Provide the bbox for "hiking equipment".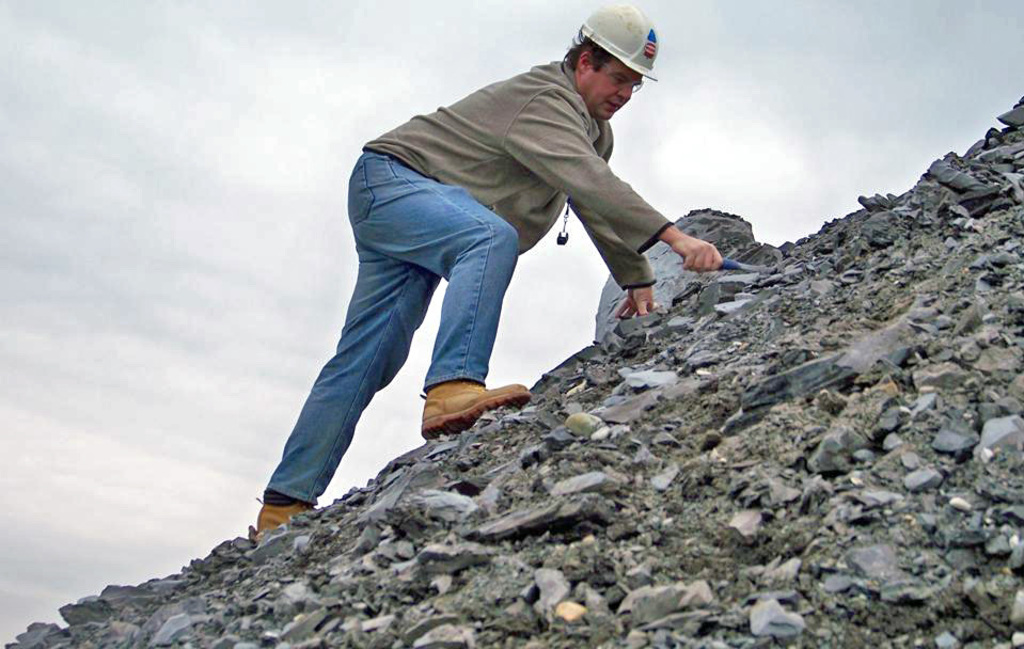
bbox=[419, 376, 530, 434].
